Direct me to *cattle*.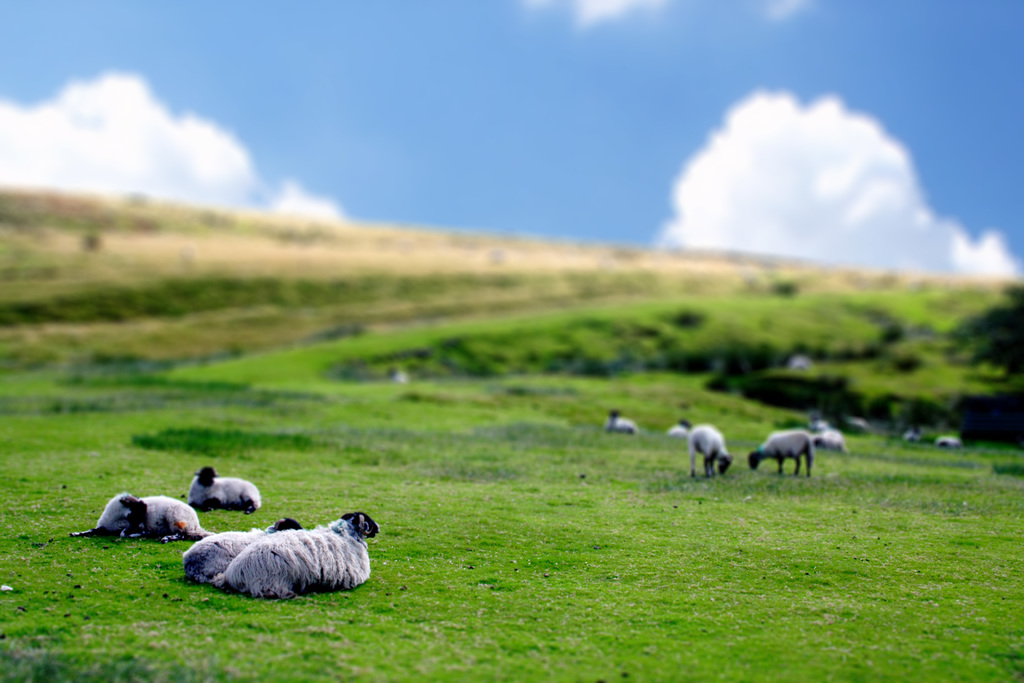
Direction: [x1=178, y1=520, x2=303, y2=585].
